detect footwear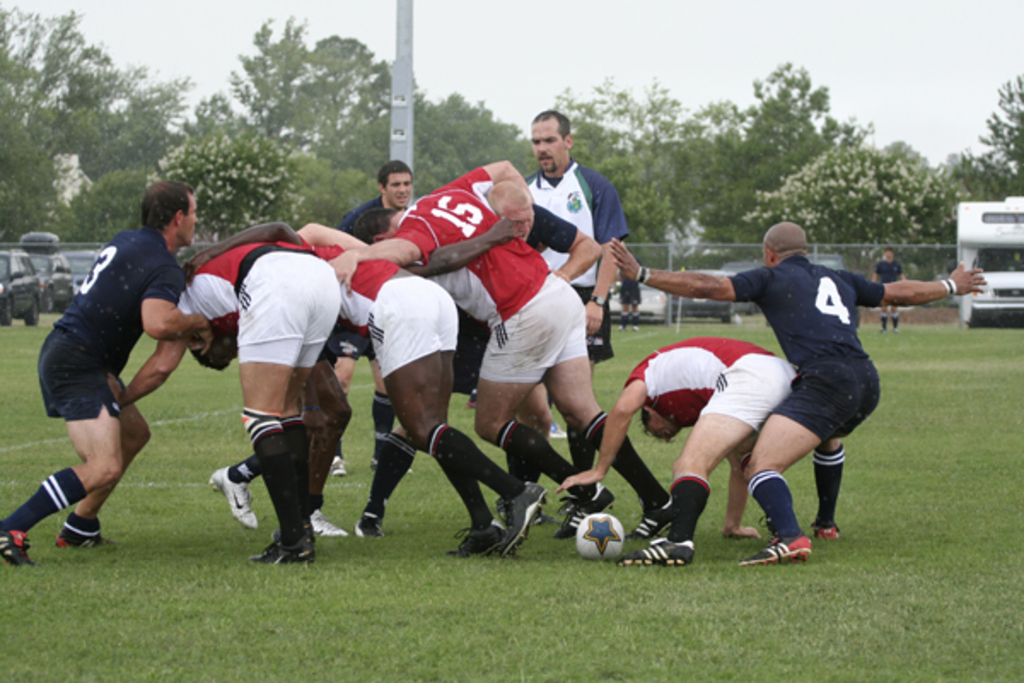
x1=309, y1=502, x2=350, y2=536
